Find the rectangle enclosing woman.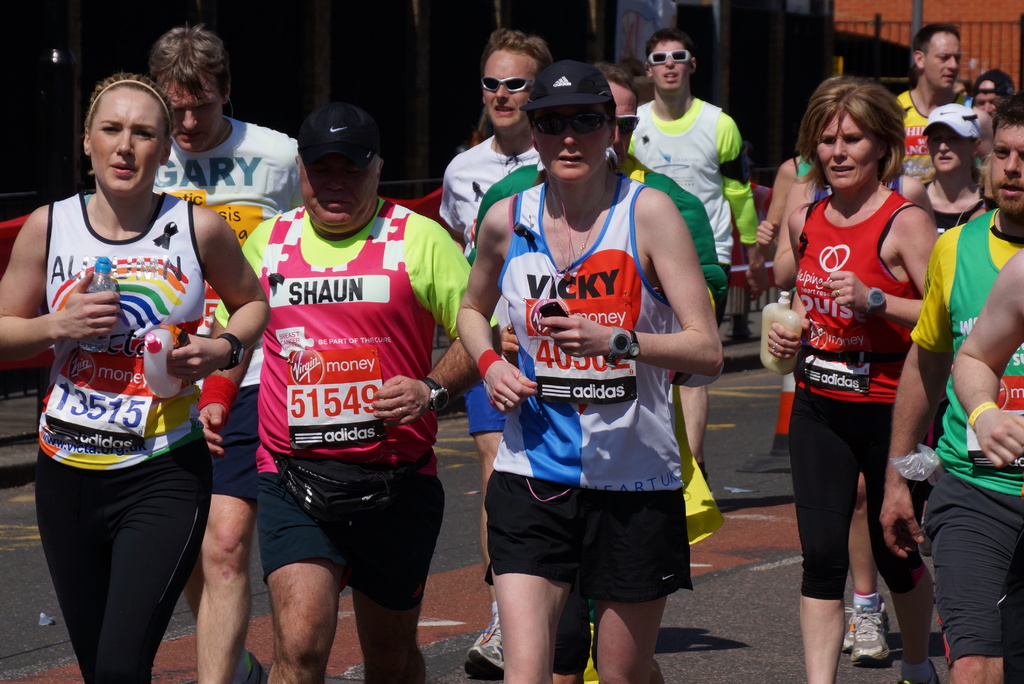
<box>768,72,941,683</box>.
